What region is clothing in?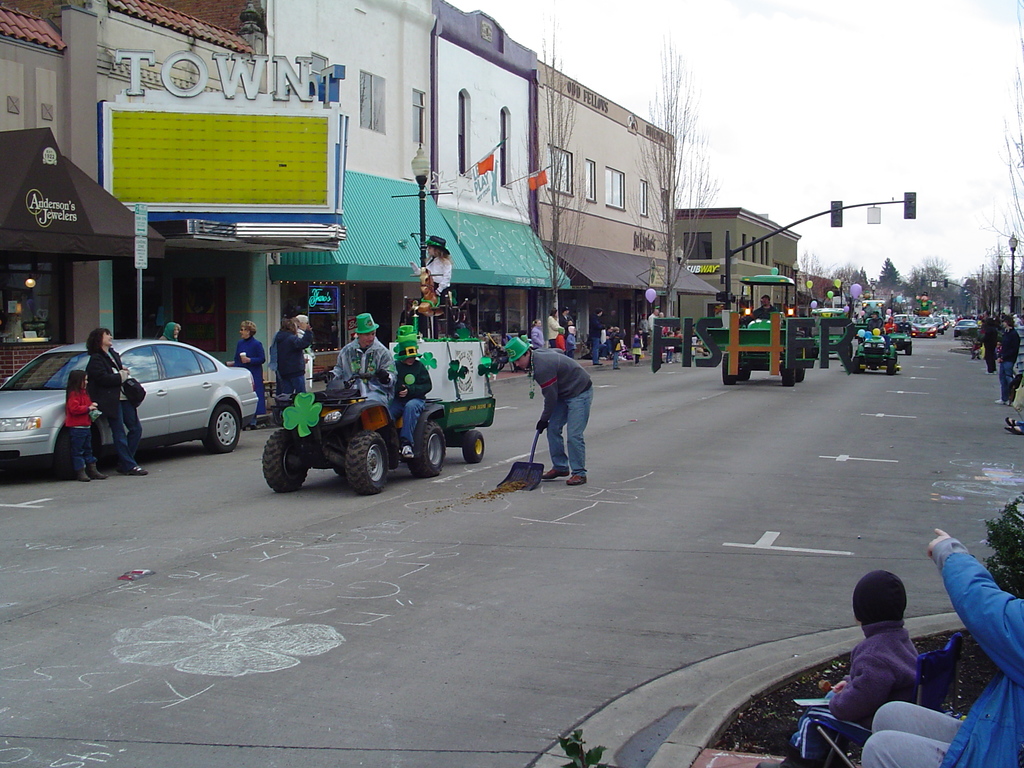
bbox=[860, 536, 1023, 767].
